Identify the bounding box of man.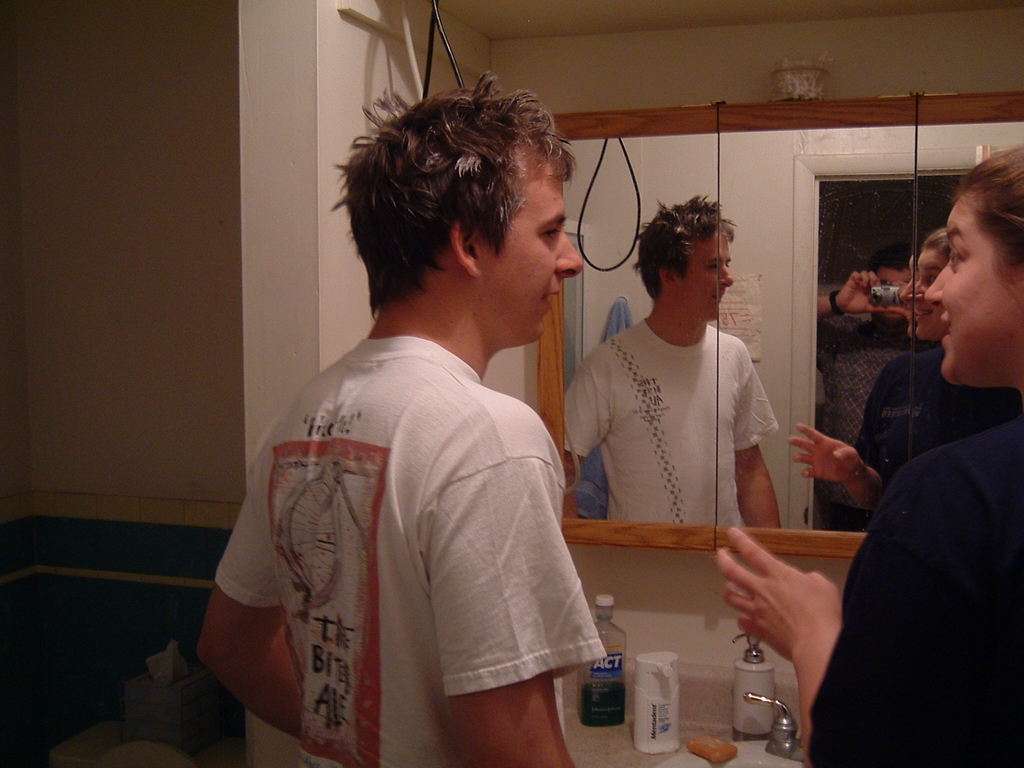
{"x1": 714, "y1": 135, "x2": 1023, "y2": 767}.
